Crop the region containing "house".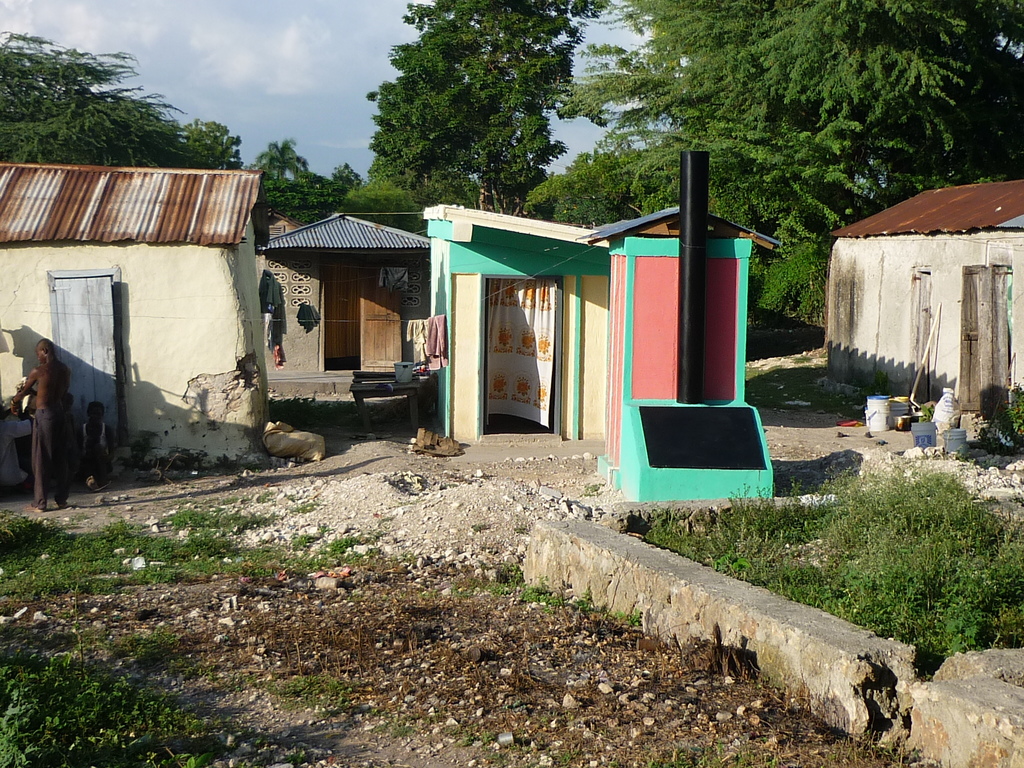
Crop region: left=253, top=209, right=442, bottom=390.
